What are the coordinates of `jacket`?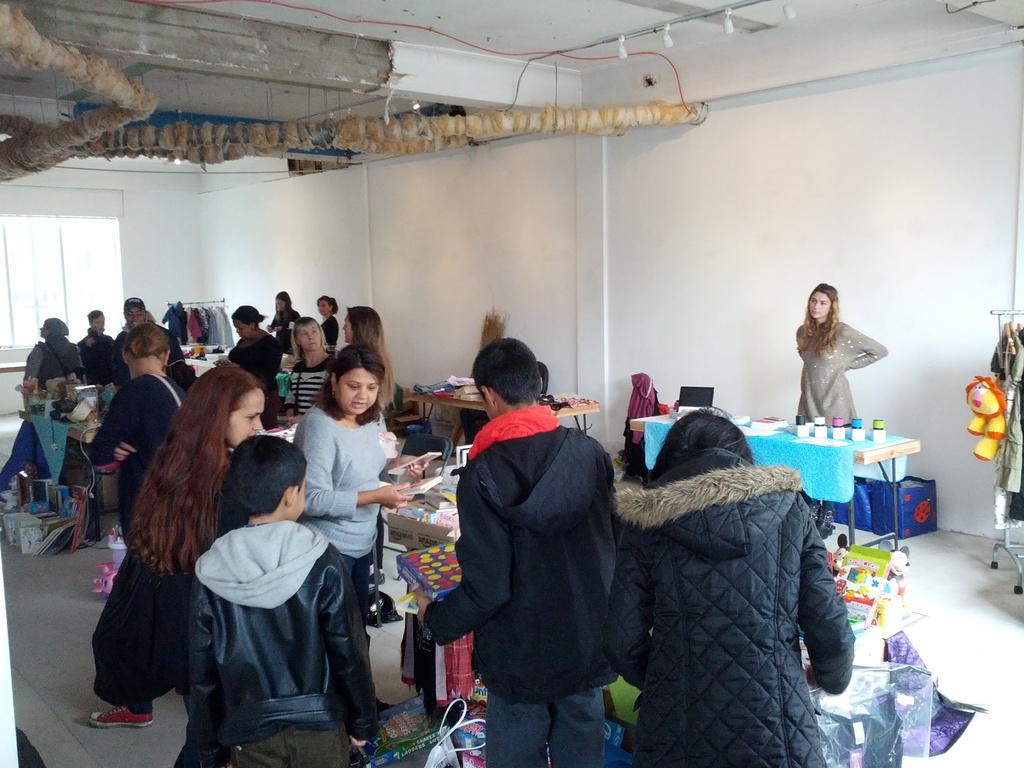
428/337/625/708.
